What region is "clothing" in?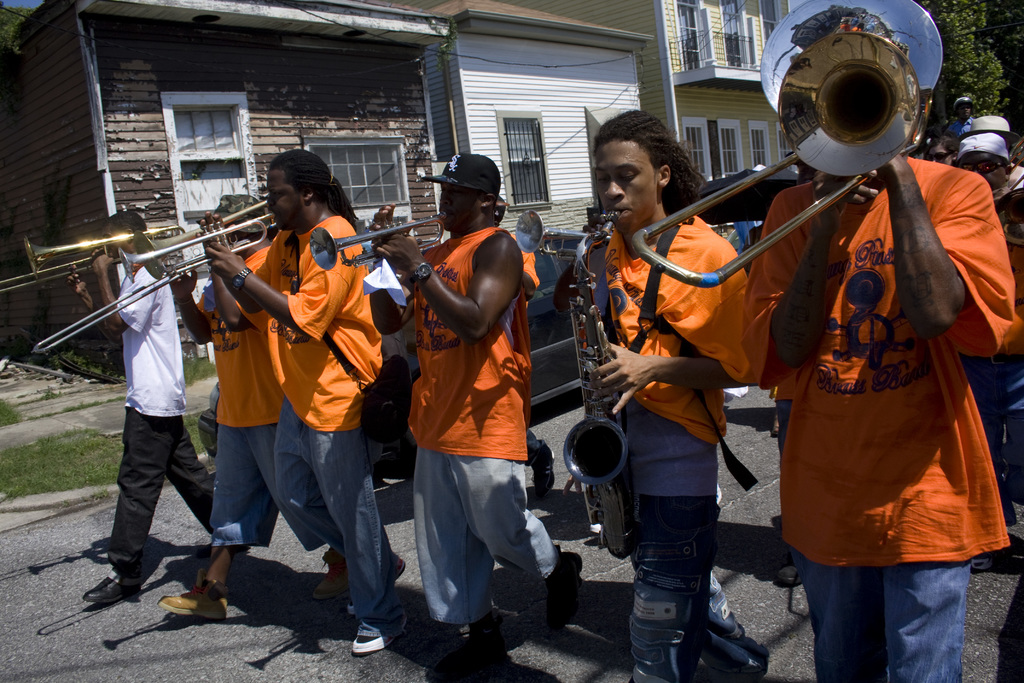
{"left": 267, "top": 215, "right": 398, "bottom": 626}.
